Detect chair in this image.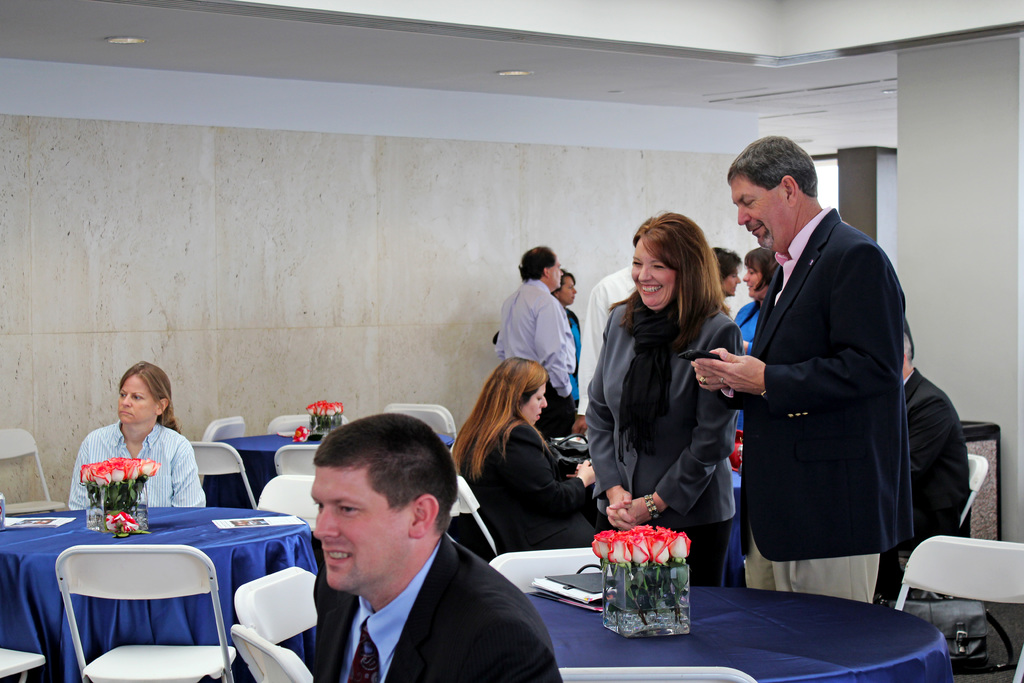
Detection: (964,448,1015,672).
